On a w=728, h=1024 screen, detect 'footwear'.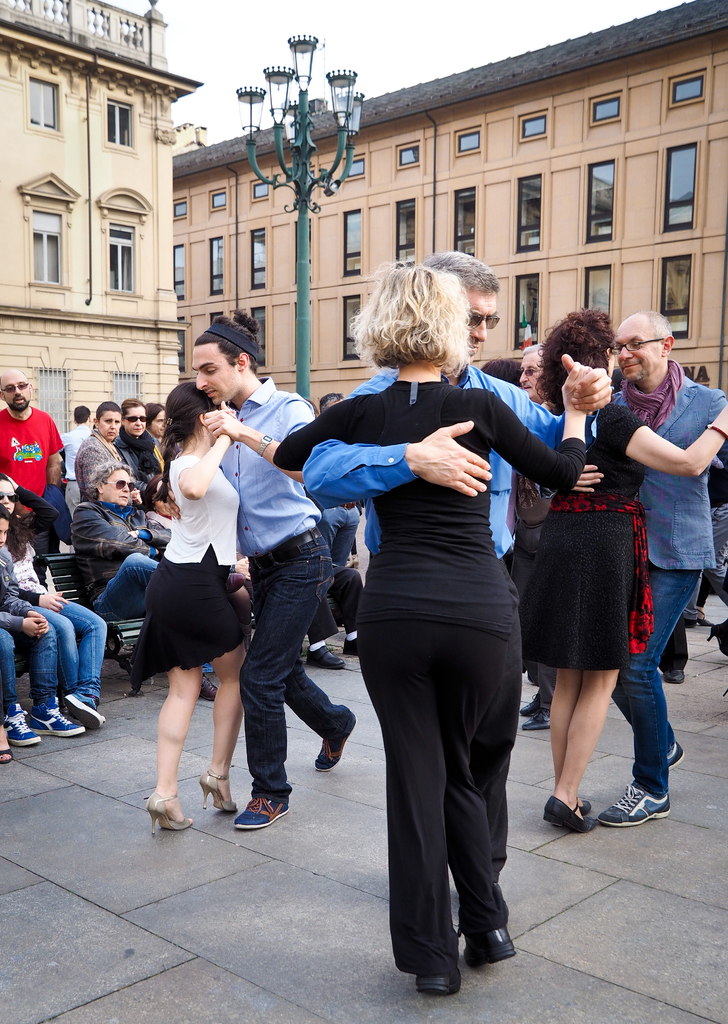
region(185, 765, 243, 828).
